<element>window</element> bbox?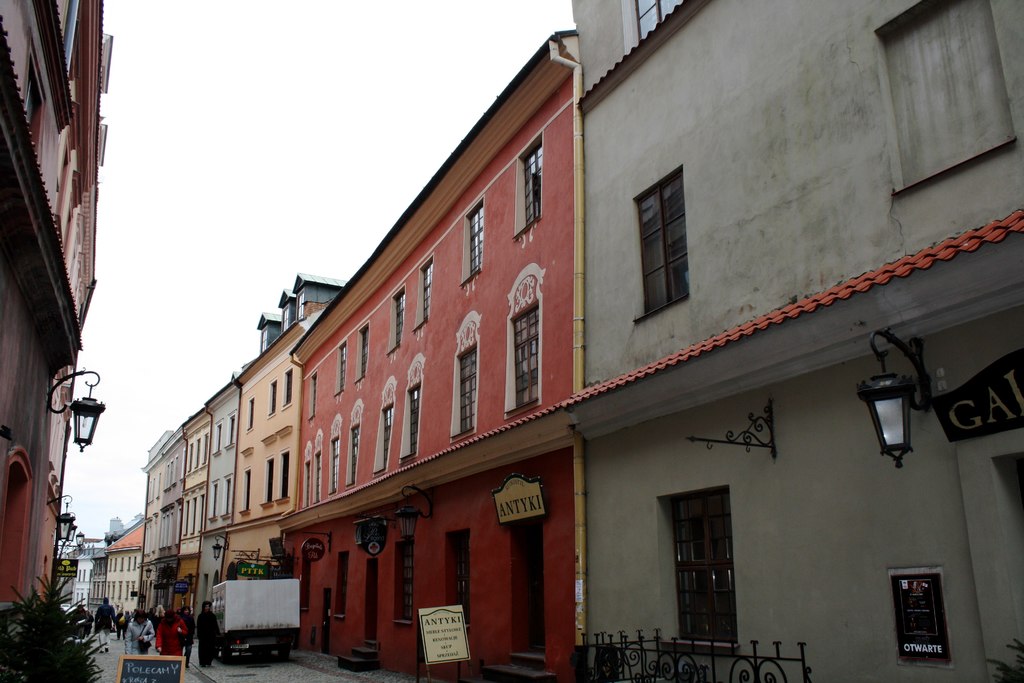
261:454:275:504
